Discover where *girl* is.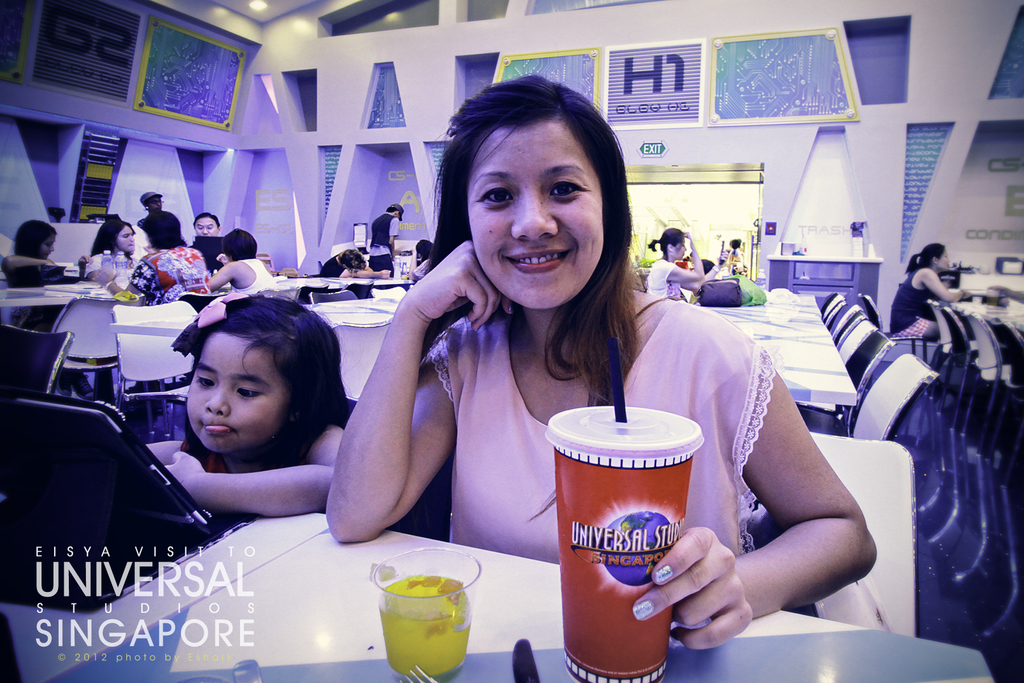
Discovered at BBox(647, 226, 705, 302).
